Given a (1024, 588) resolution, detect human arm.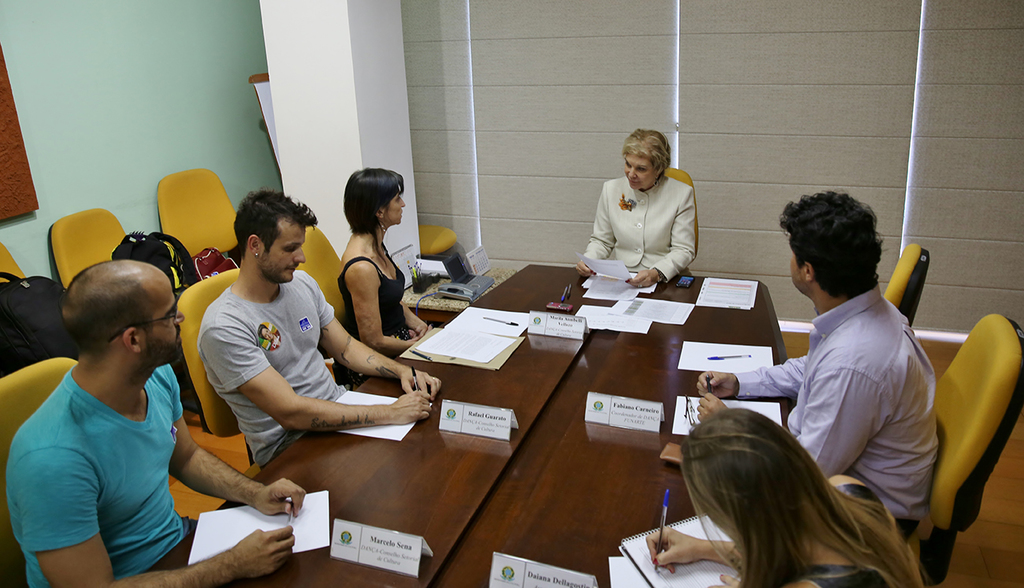
bbox=(166, 399, 307, 518).
